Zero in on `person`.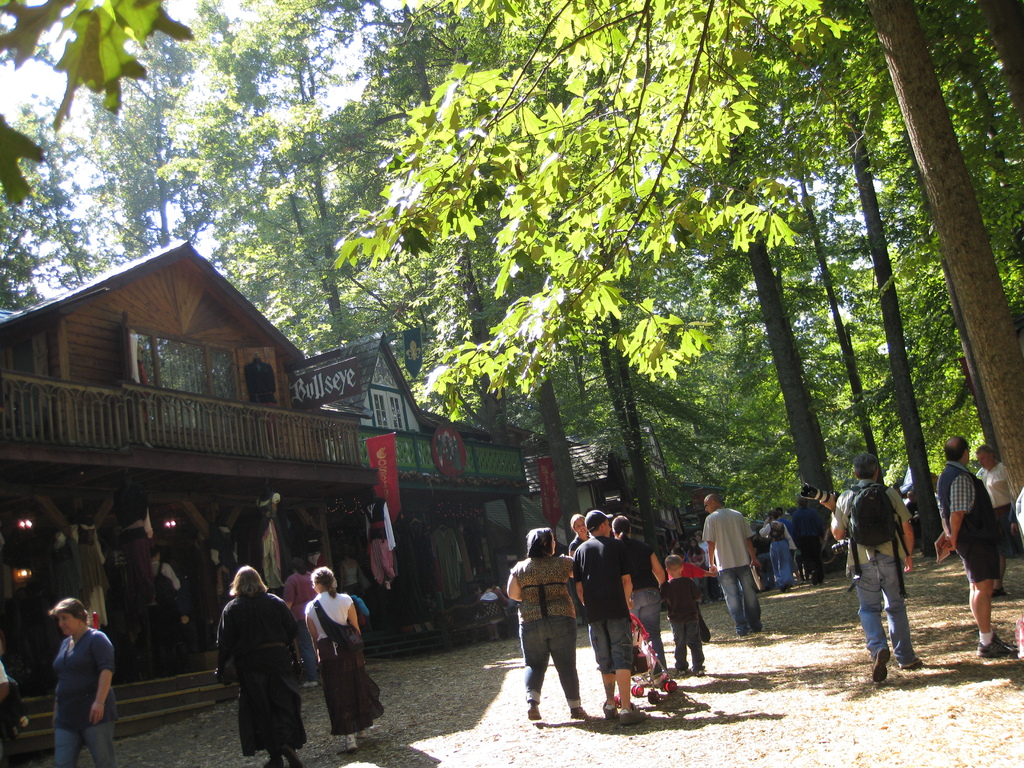
Zeroed in: detection(974, 444, 1014, 598).
